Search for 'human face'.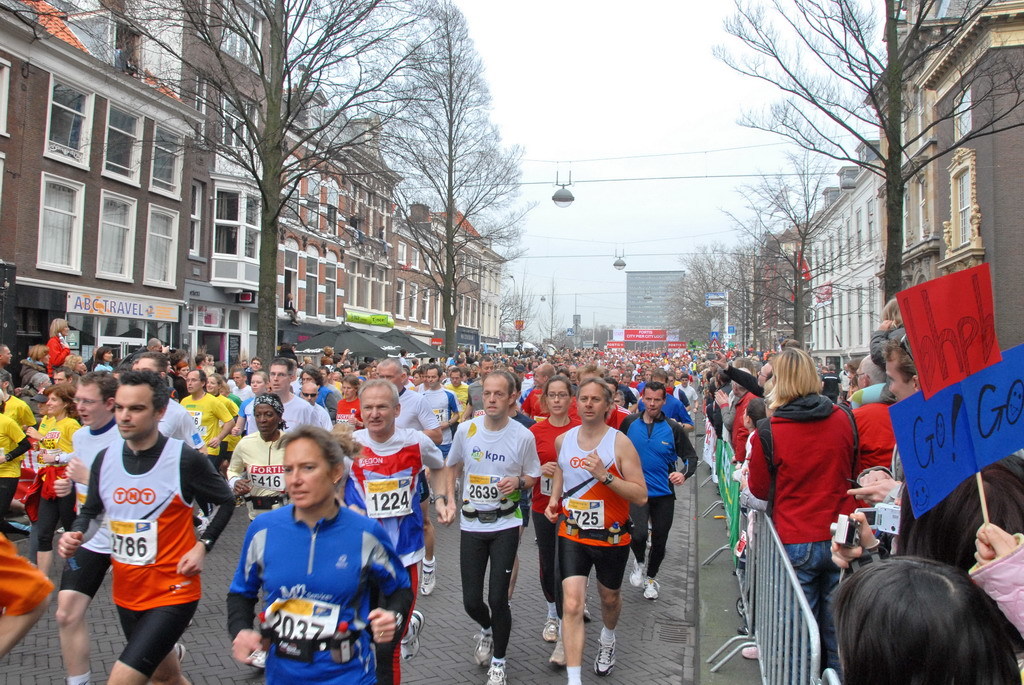
Found at (x1=429, y1=369, x2=438, y2=386).
